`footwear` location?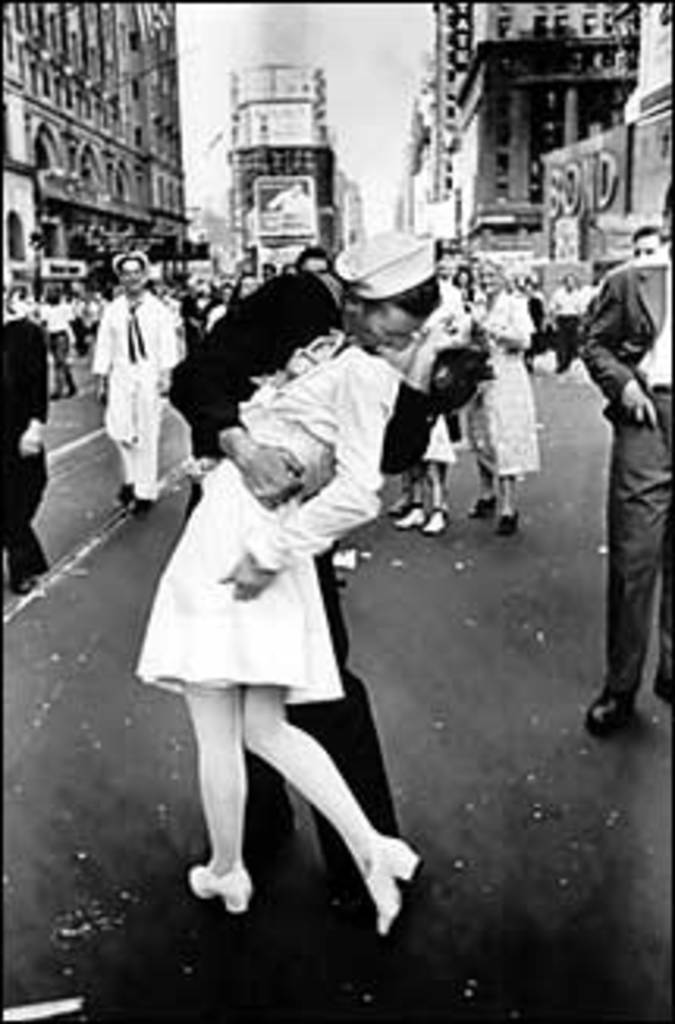
590,691,625,732
